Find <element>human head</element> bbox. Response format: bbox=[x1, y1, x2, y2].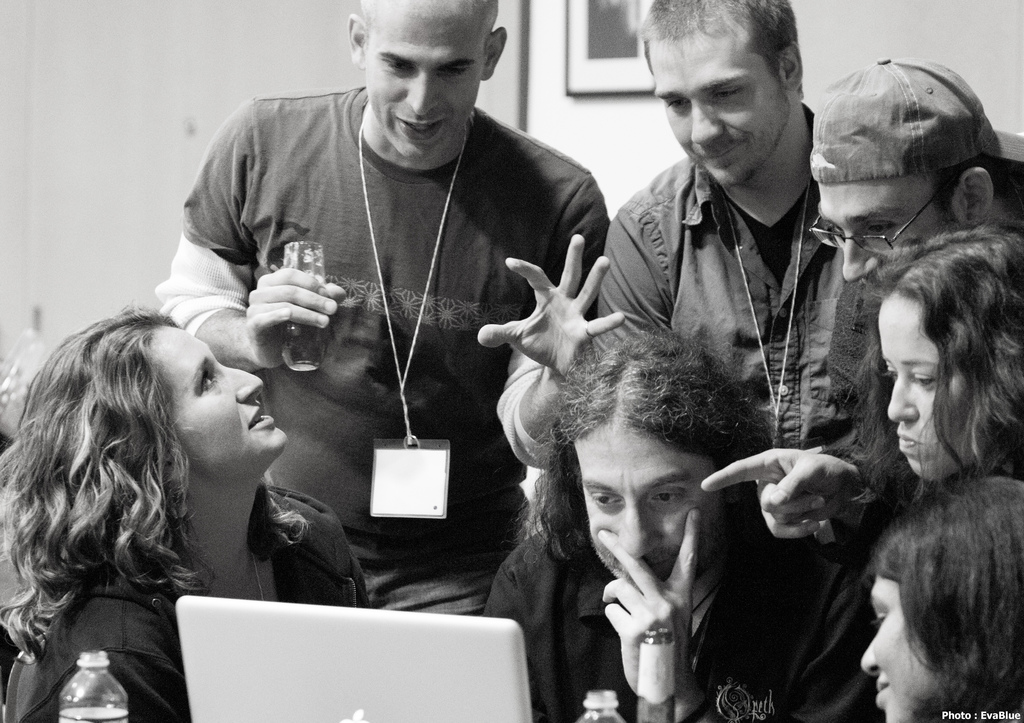
bbox=[531, 329, 766, 576].
